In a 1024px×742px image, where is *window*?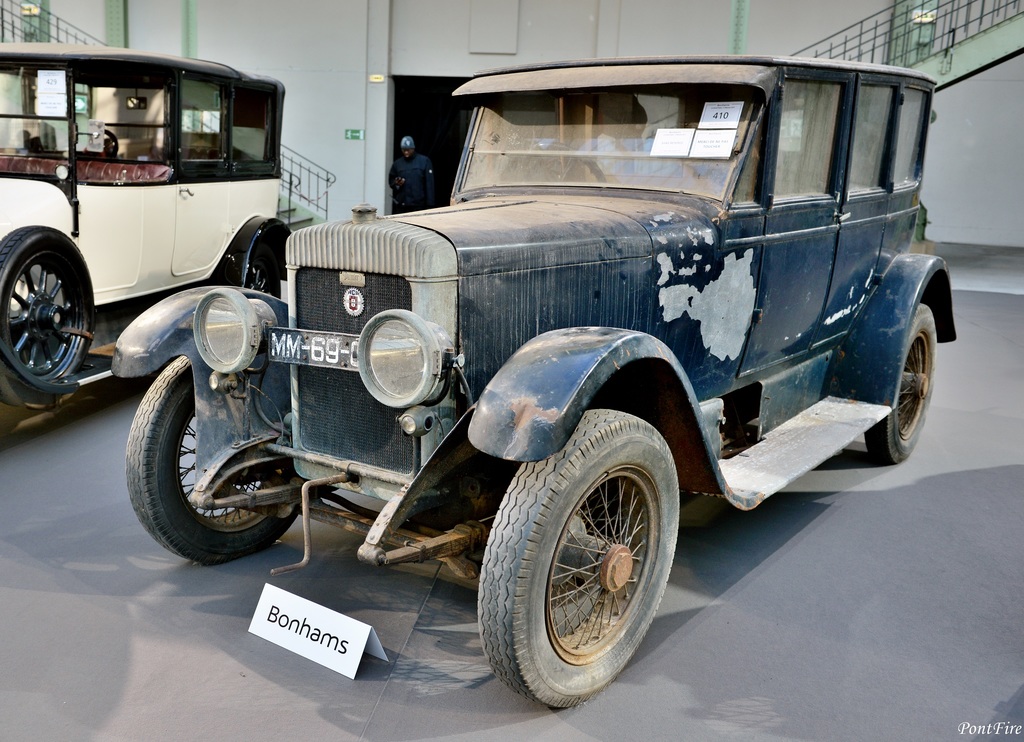
select_region(228, 86, 273, 164).
